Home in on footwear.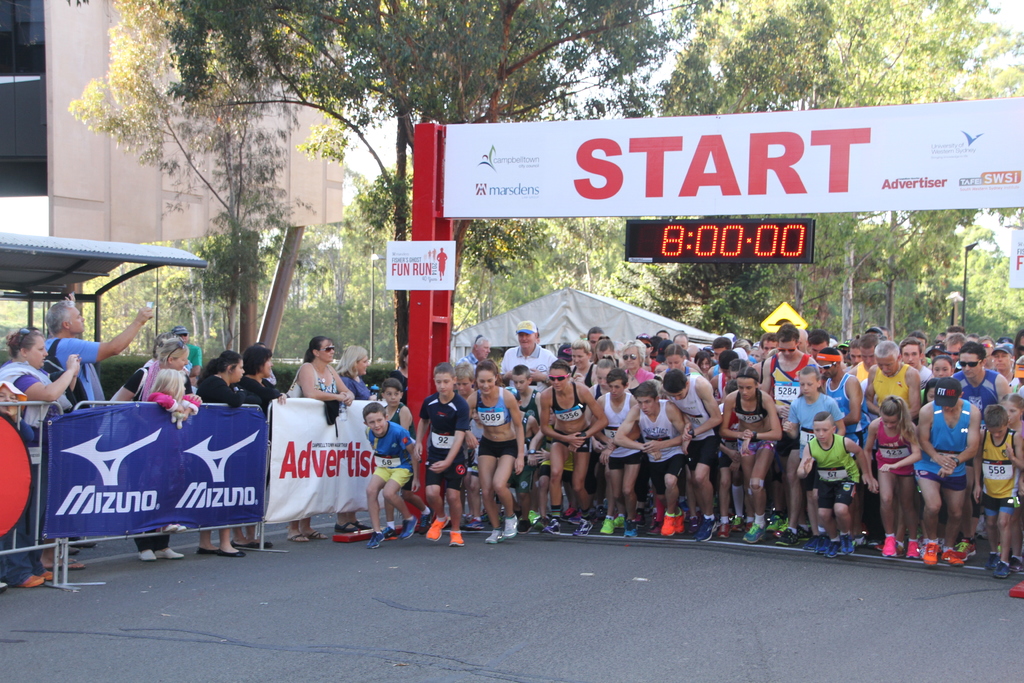
Homed in at box(616, 513, 625, 528).
